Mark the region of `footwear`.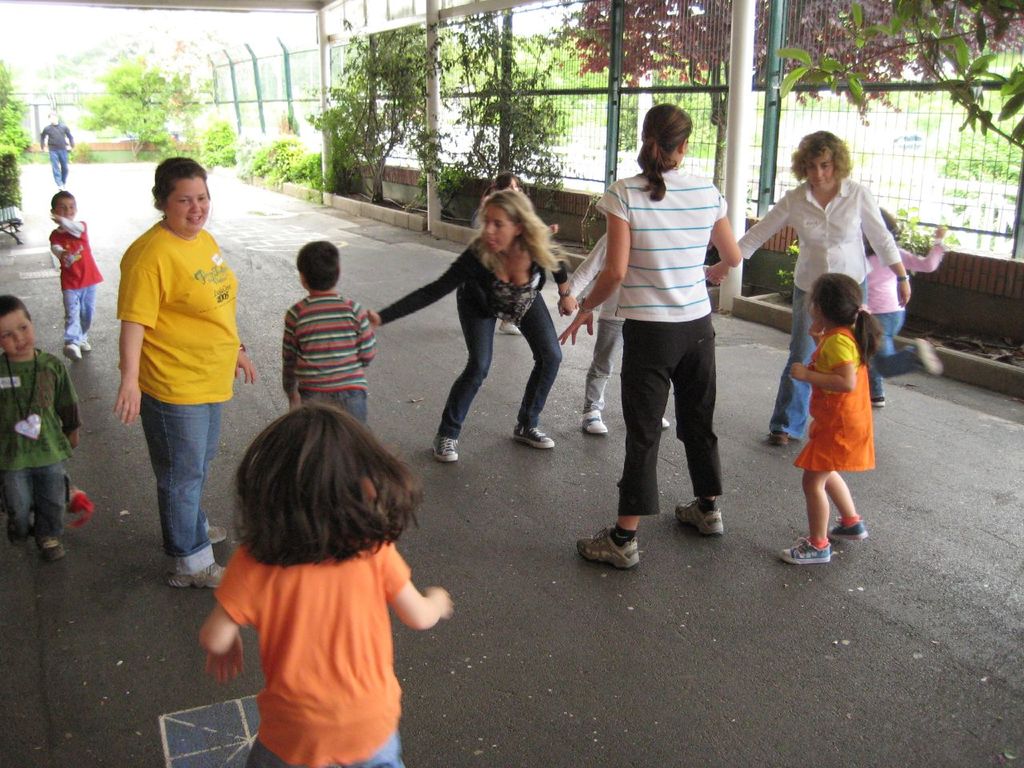
Region: BBox(865, 390, 887, 406).
